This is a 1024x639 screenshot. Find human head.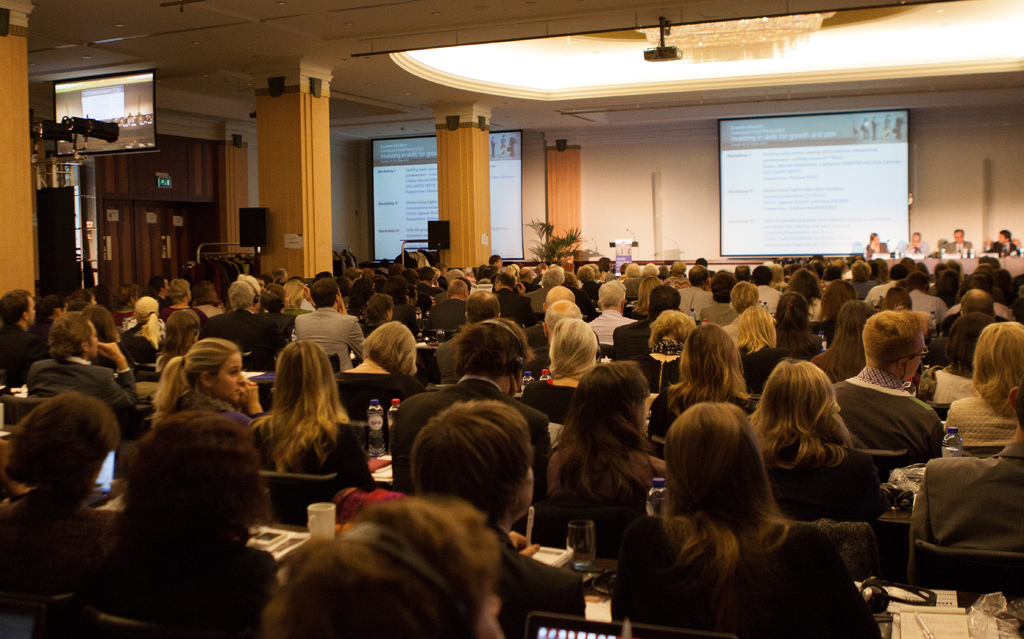
Bounding box: rect(400, 270, 414, 284).
